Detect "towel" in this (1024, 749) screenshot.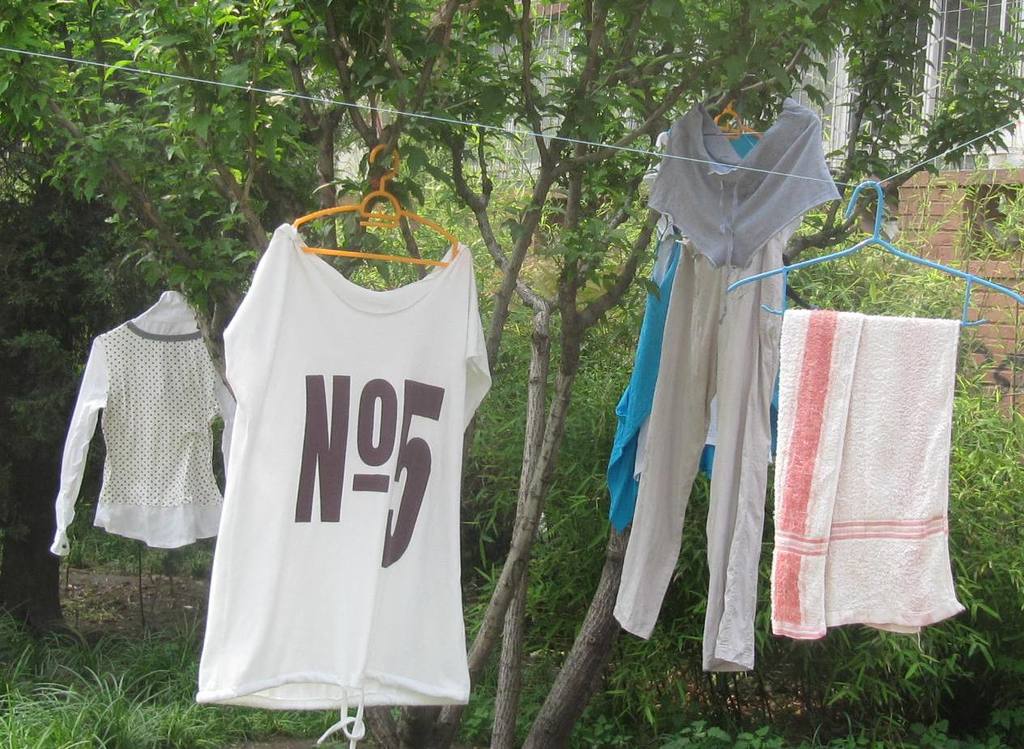
Detection: {"left": 766, "top": 314, "right": 955, "bottom": 620}.
